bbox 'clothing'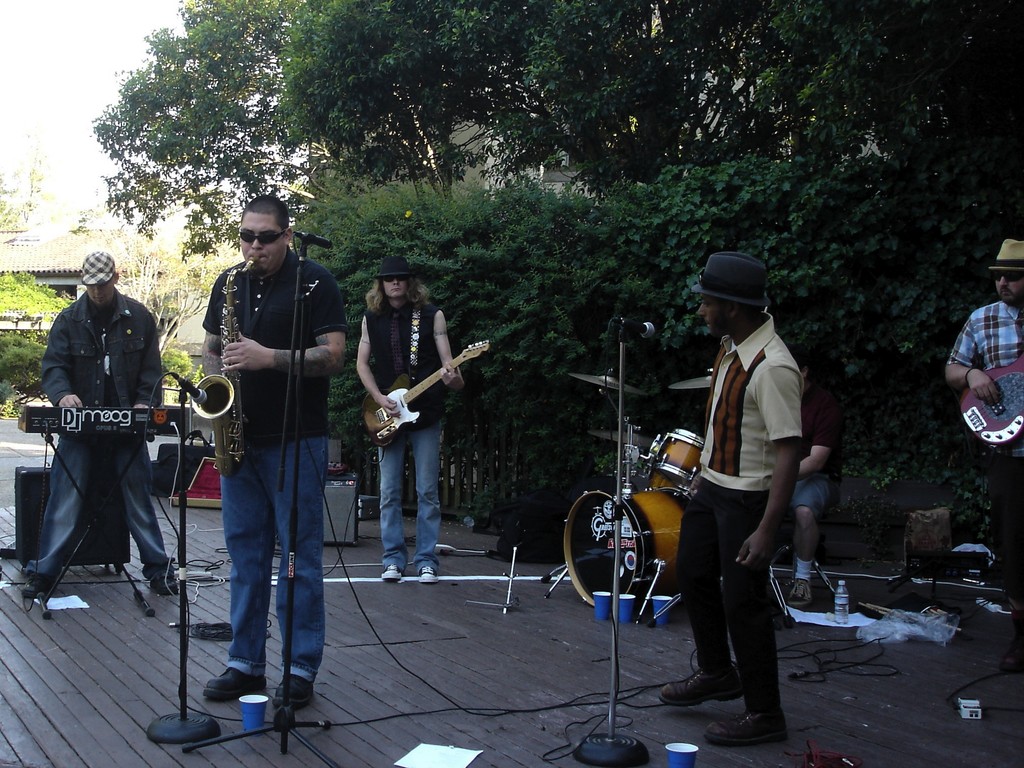
<region>666, 278, 825, 719</region>
